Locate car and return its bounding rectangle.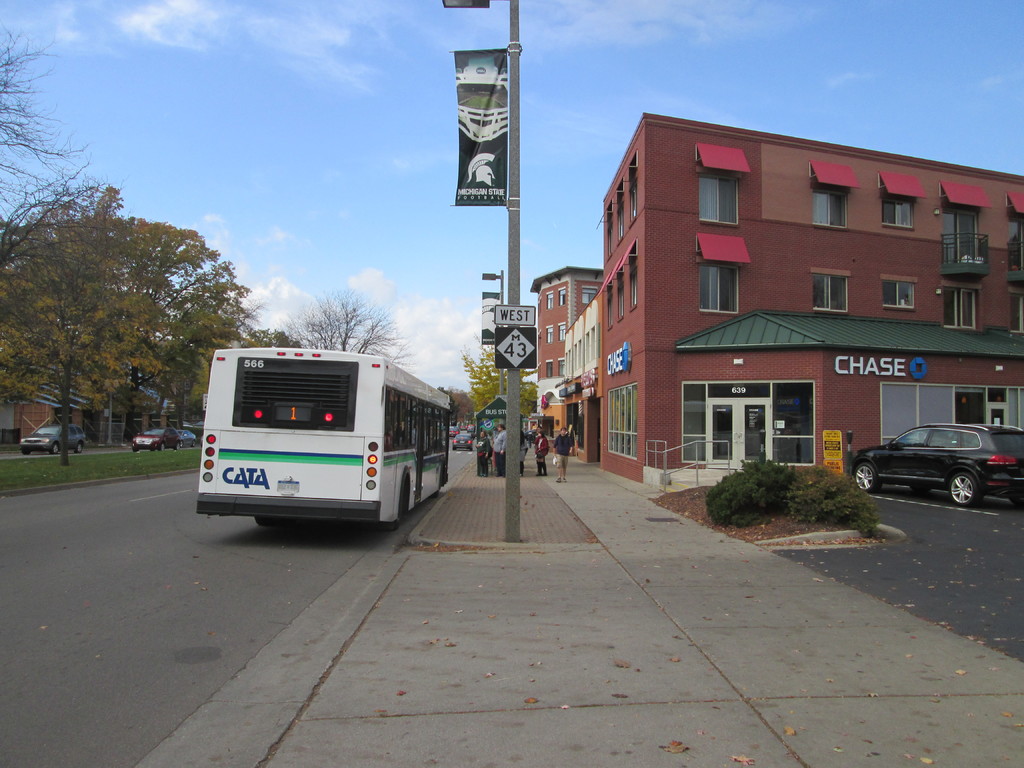
detection(200, 435, 205, 447).
